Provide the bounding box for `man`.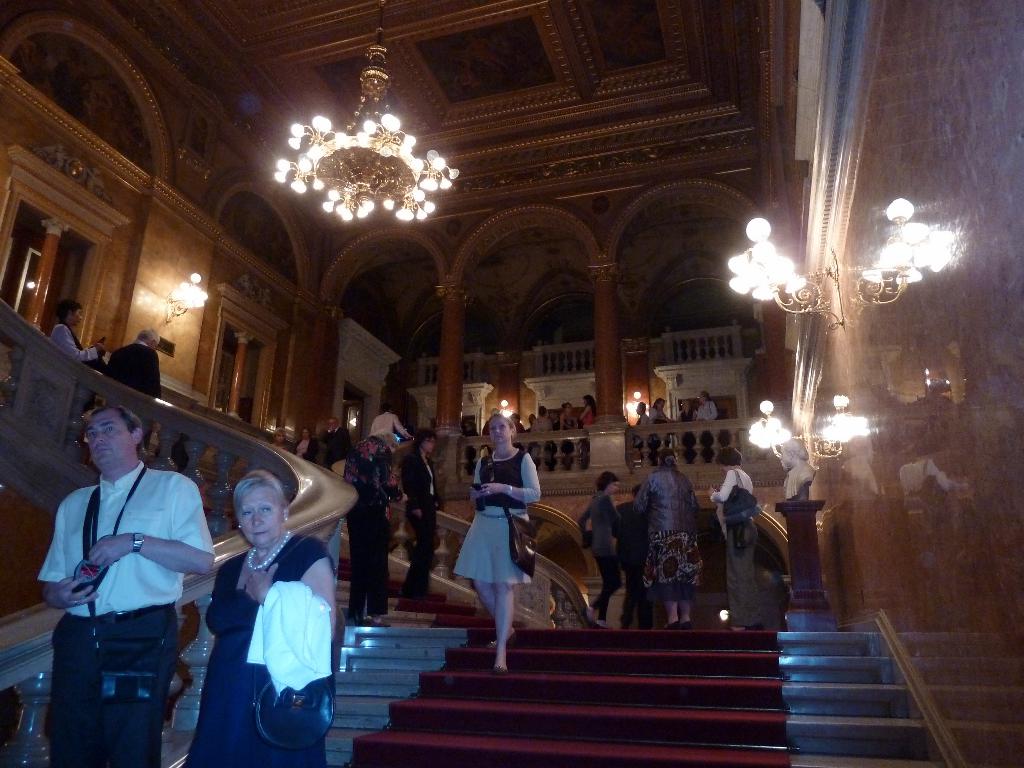
box=[320, 413, 353, 467].
